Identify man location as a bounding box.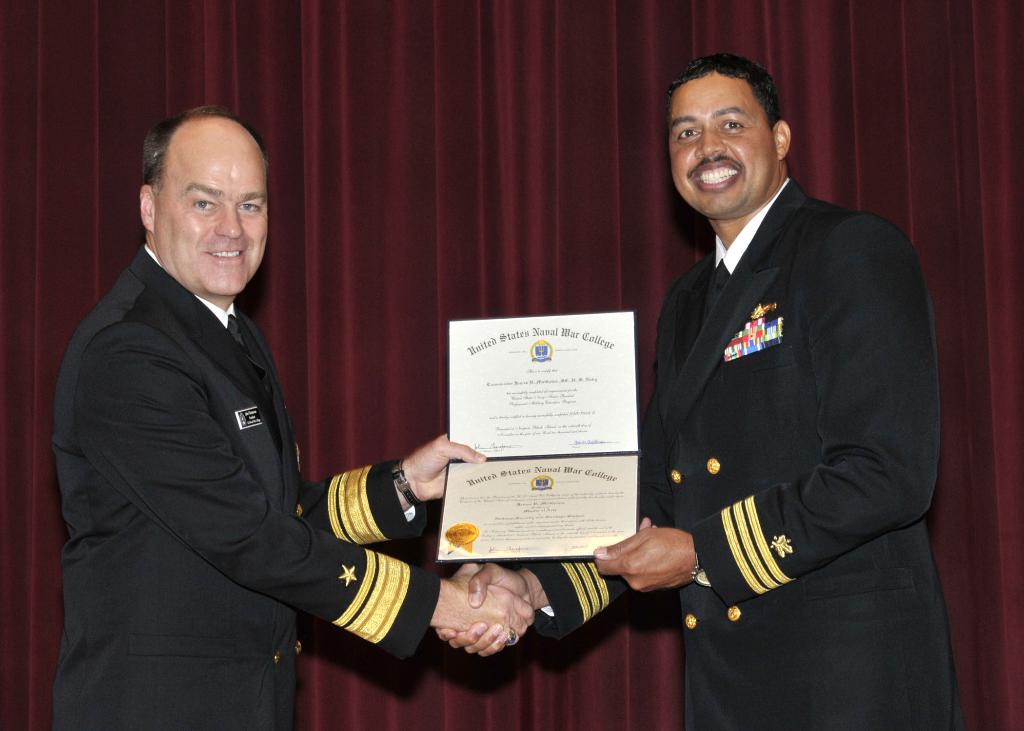
<region>429, 54, 939, 730</region>.
